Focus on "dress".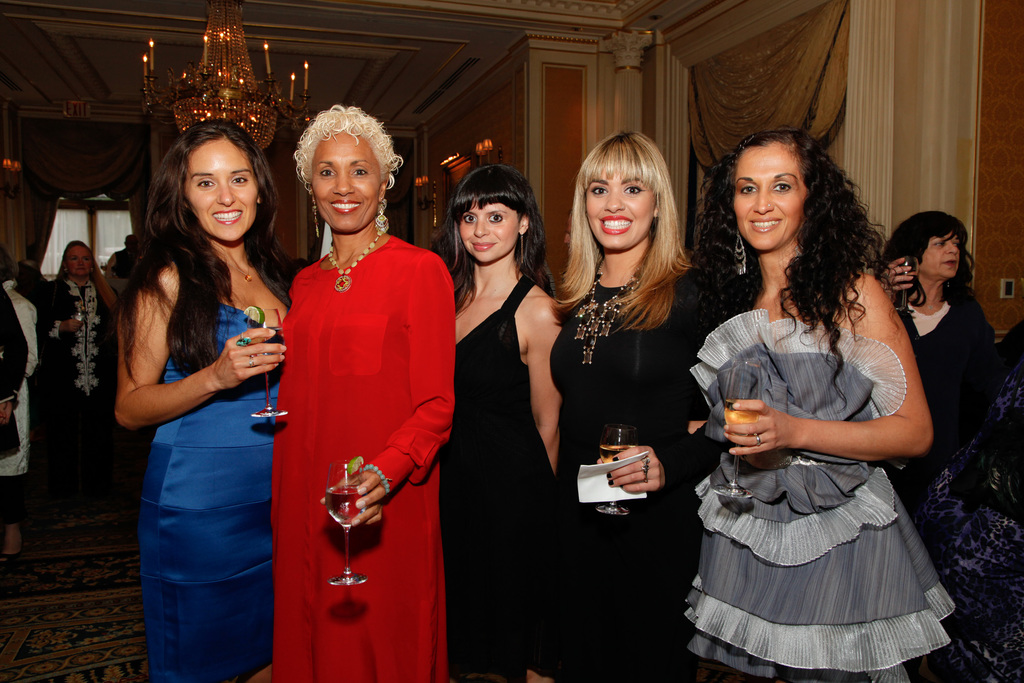
Focused at x1=436, y1=276, x2=551, y2=682.
